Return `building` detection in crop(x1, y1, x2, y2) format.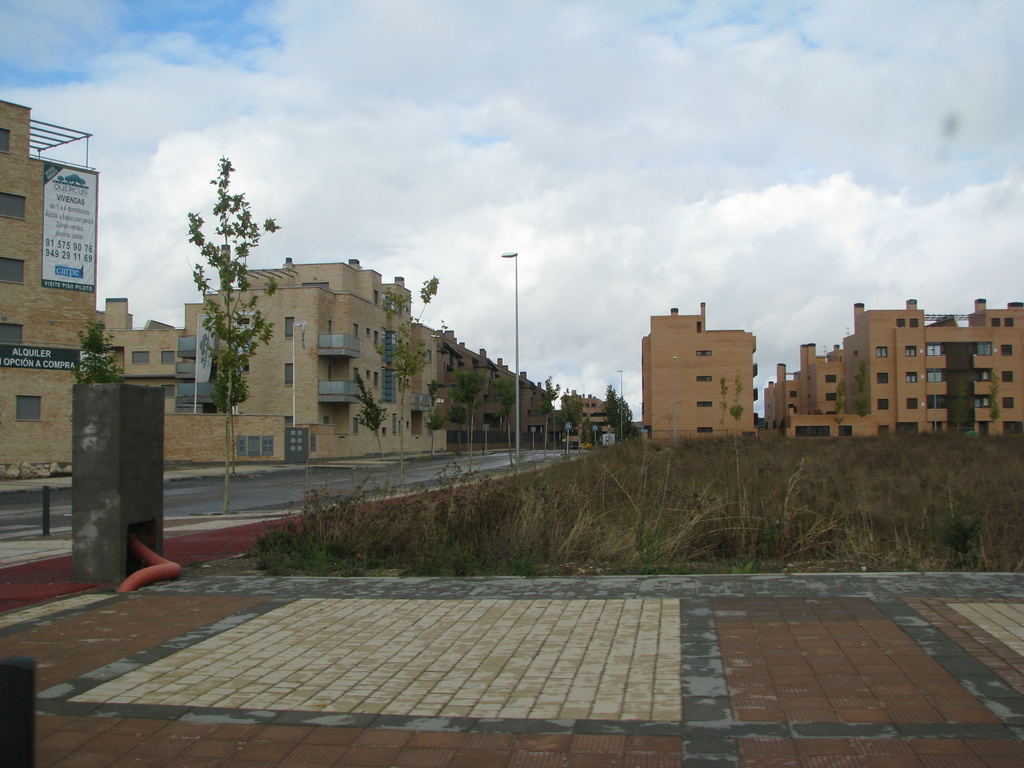
crop(641, 299, 1023, 436).
